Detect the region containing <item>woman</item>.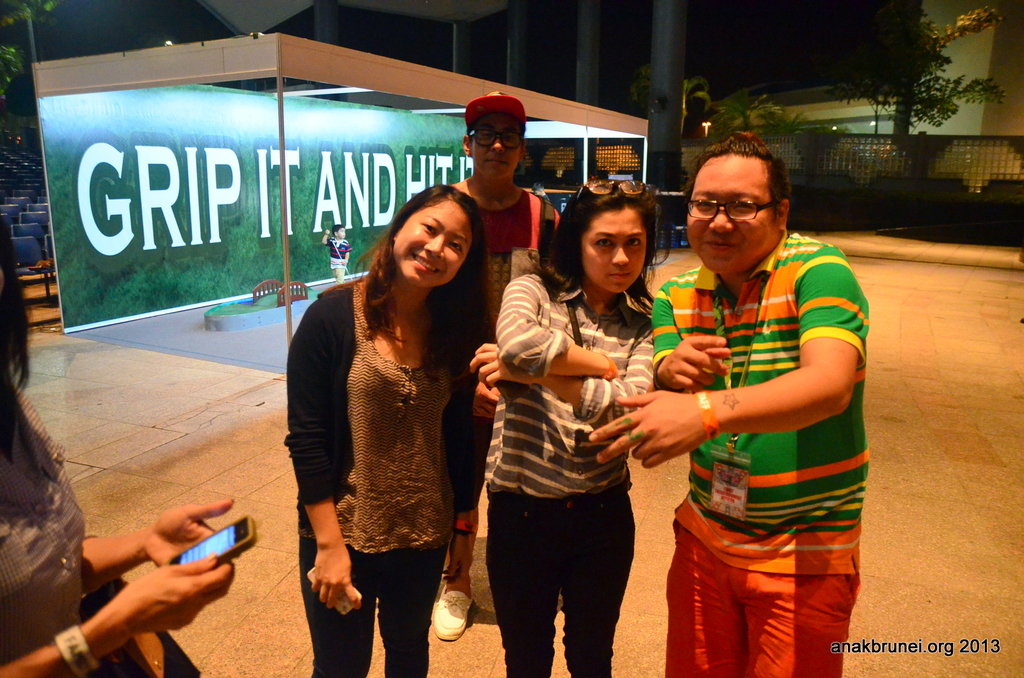
box=[0, 223, 237, 677].
